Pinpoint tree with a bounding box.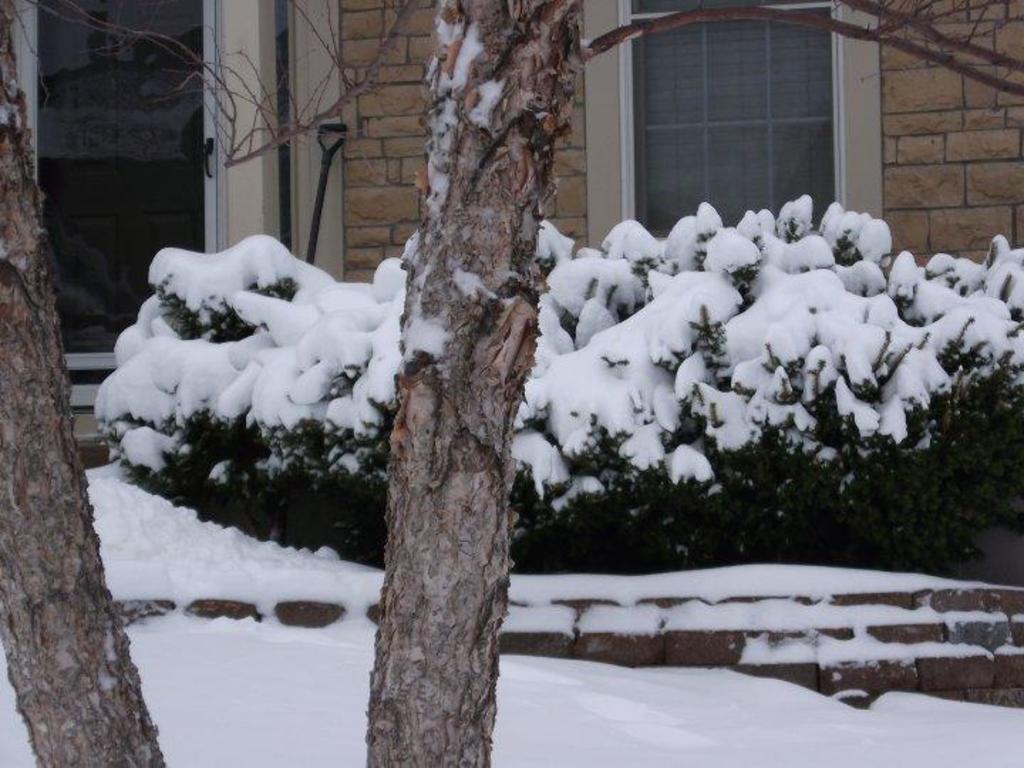
BBox(0, 0, 1023, 767).
